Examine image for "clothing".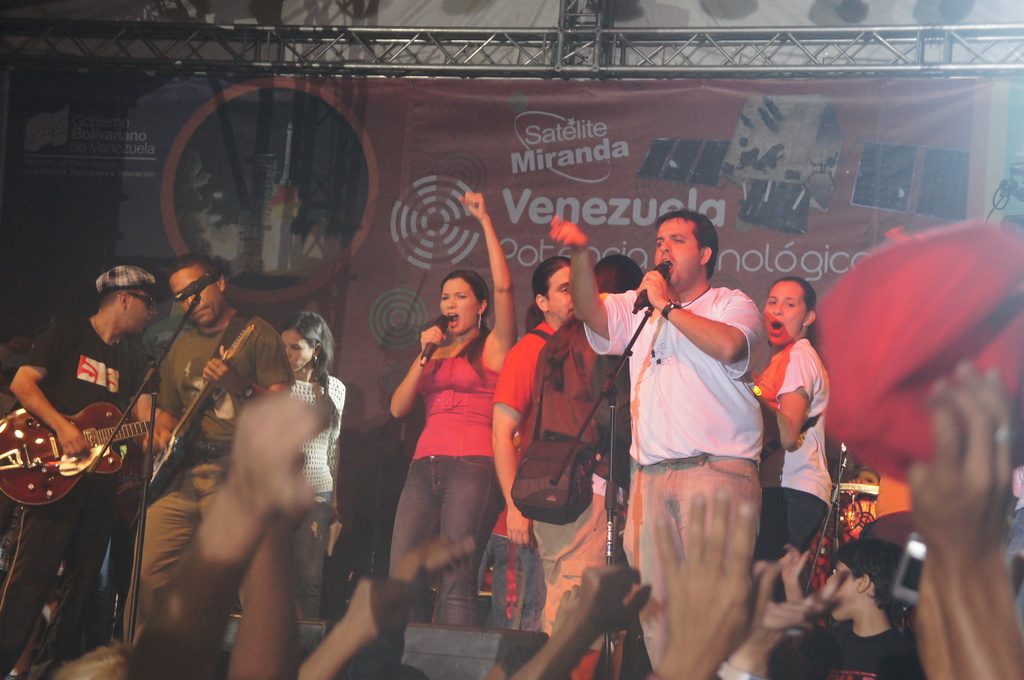
Examination result: 392 299 519 579.
